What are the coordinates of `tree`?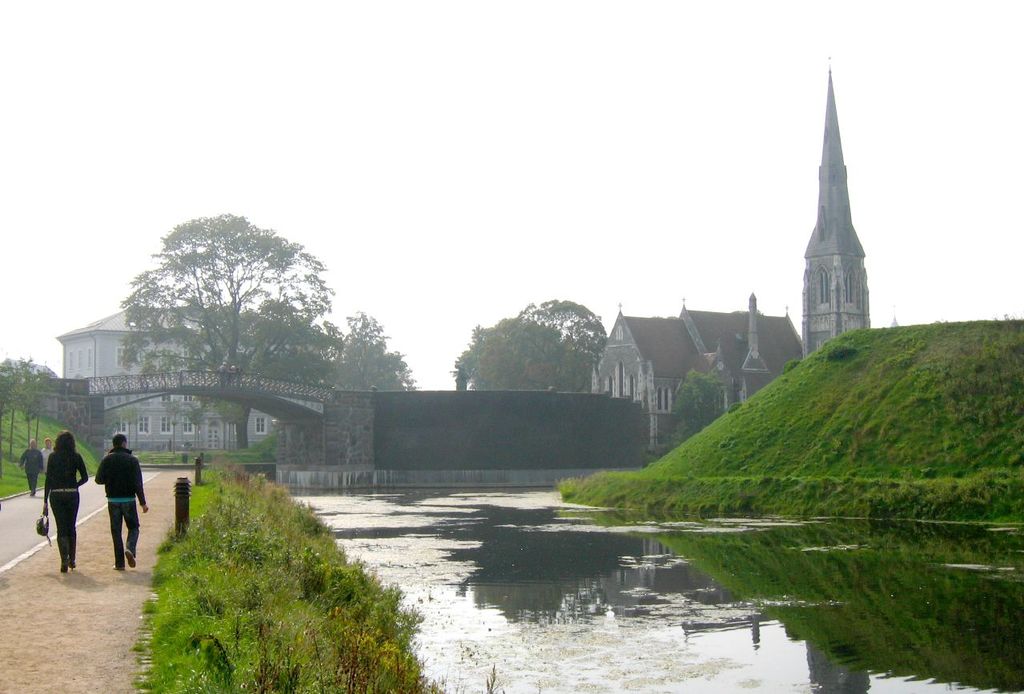
459:299:612:394.
